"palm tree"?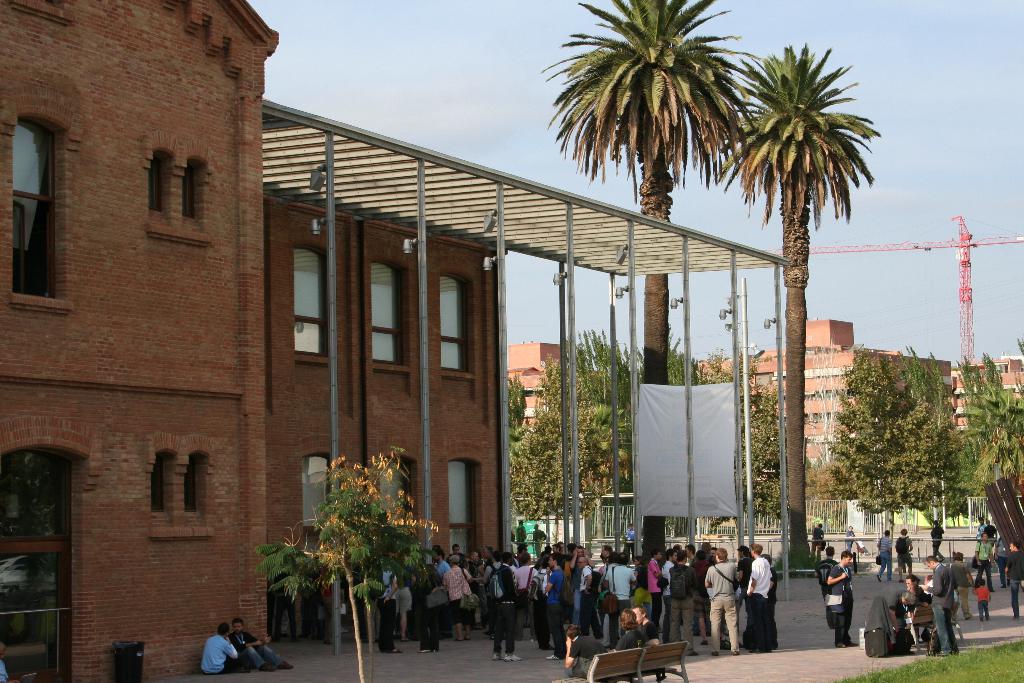
bbox(714, 27, 883, 582)
